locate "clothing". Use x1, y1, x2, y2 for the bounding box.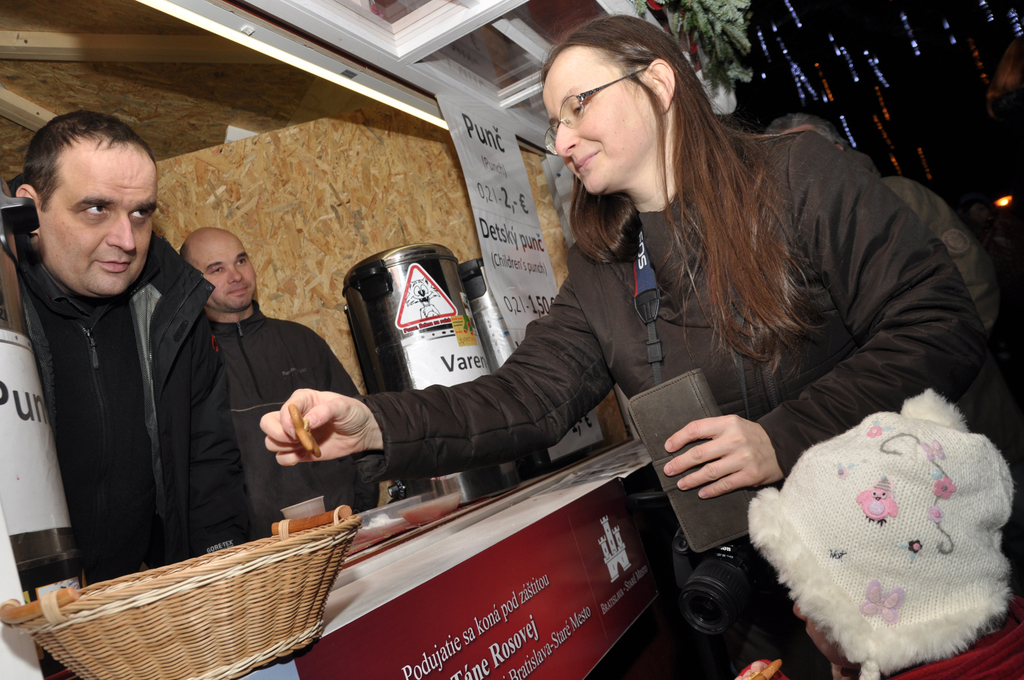
17, 182, 253, 581.
